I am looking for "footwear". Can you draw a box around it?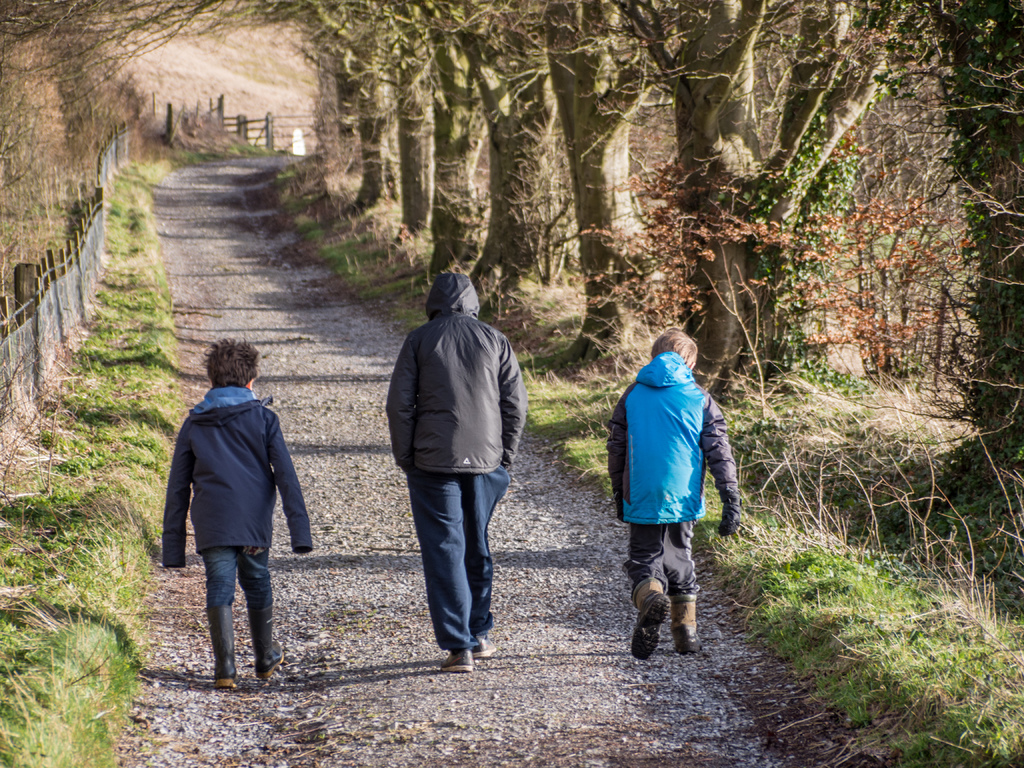
Sure, the bounding box is Rect(636, 564, 710, 666).
